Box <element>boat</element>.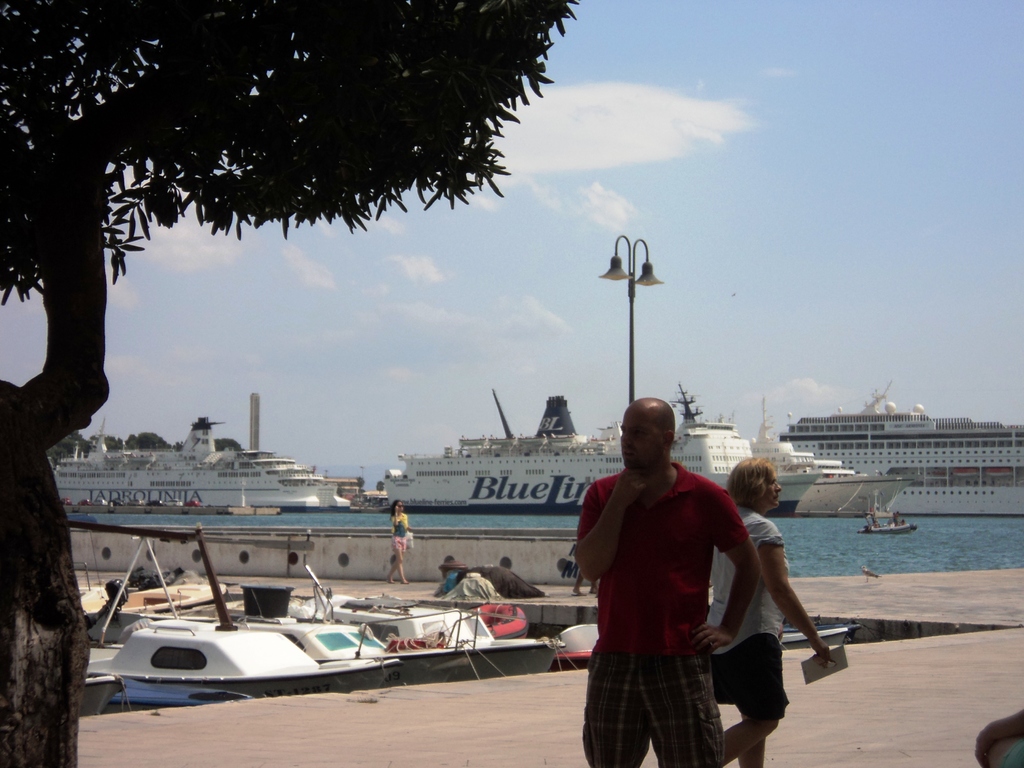
x1=387 y1=378 x2=910 y2=518.
